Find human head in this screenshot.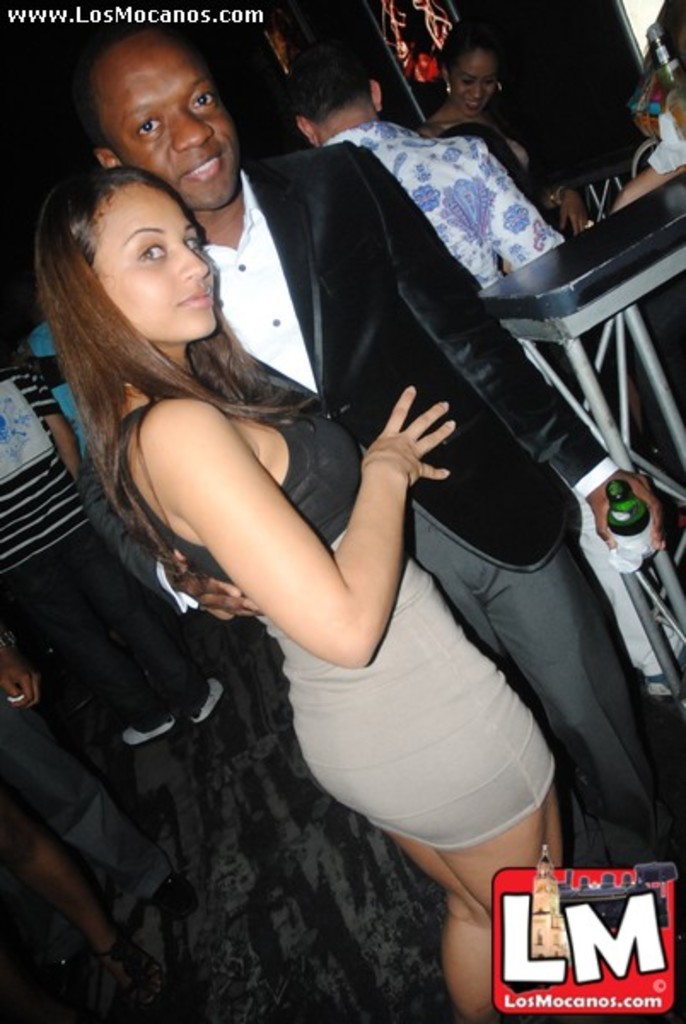
The bounding box for human head is x1=55, y1=27, x2=247, y2=183.
